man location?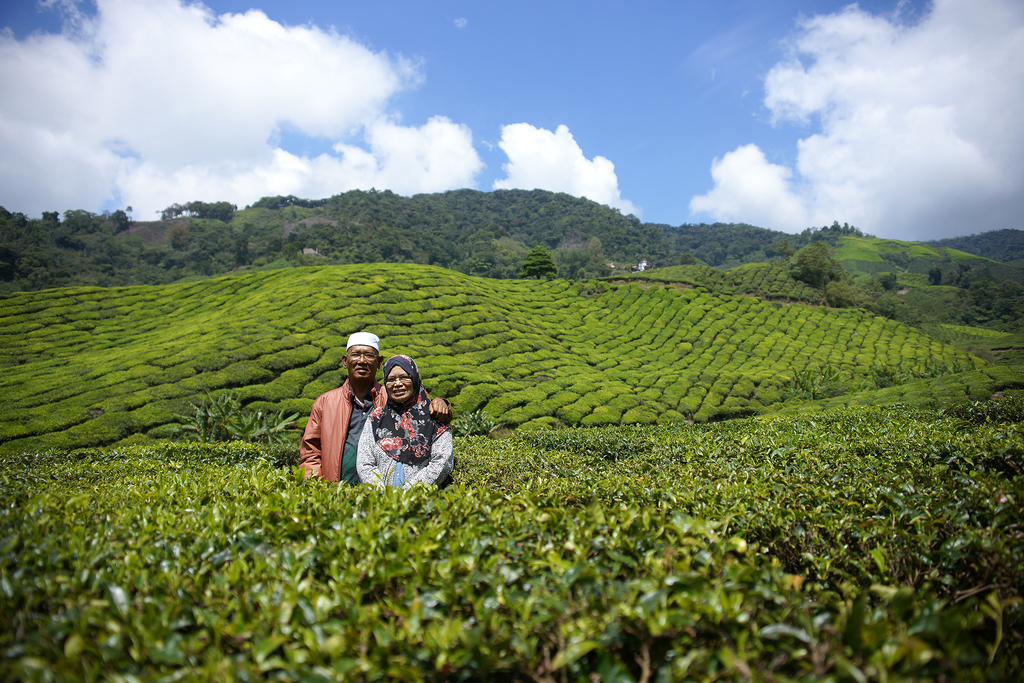
x1=304 y1=336 x2=440 y2=503
